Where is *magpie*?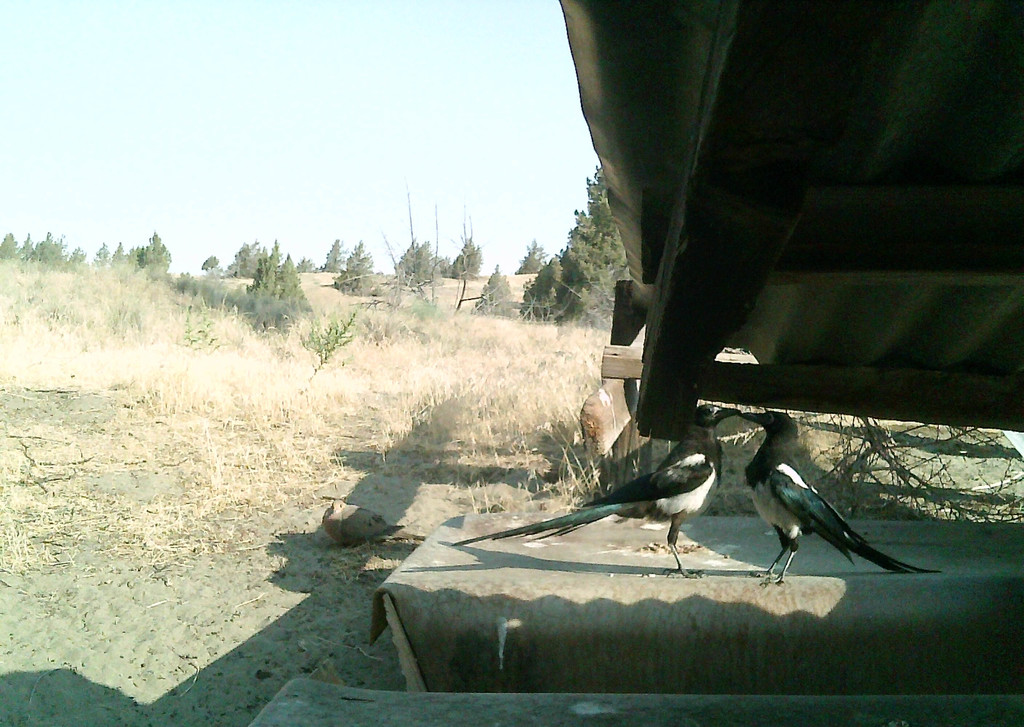
(x1=741, y1=409, x2=948, y2=584).
